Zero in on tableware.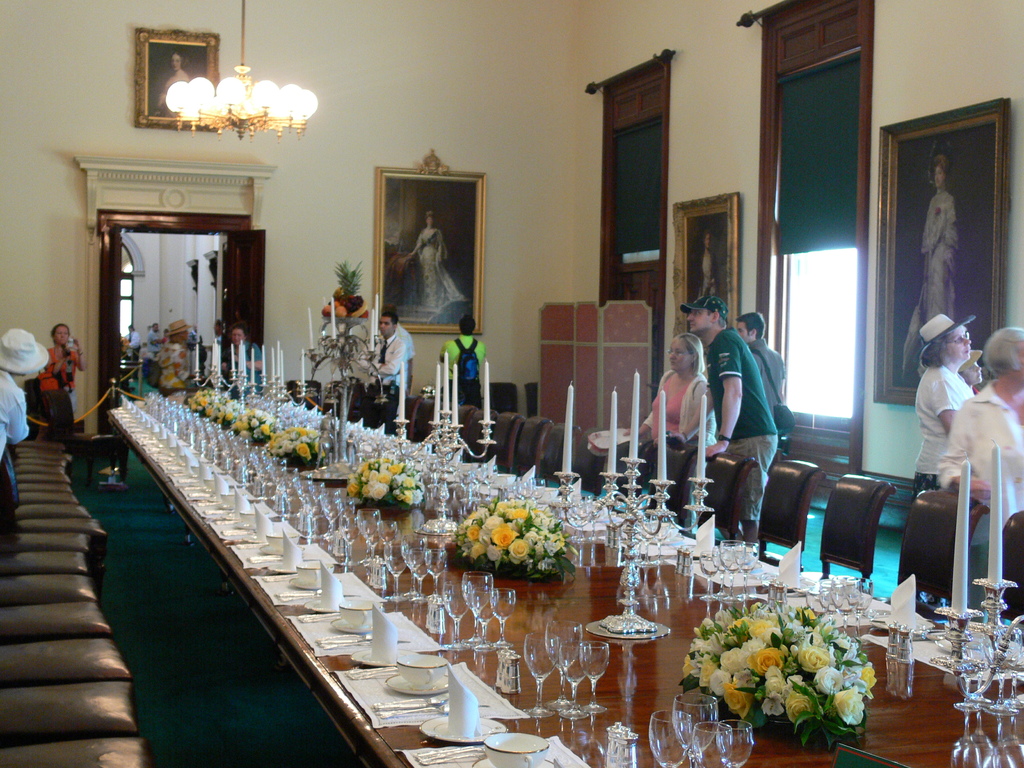
Zeroed in: crop(269, 561, 289, 575).
